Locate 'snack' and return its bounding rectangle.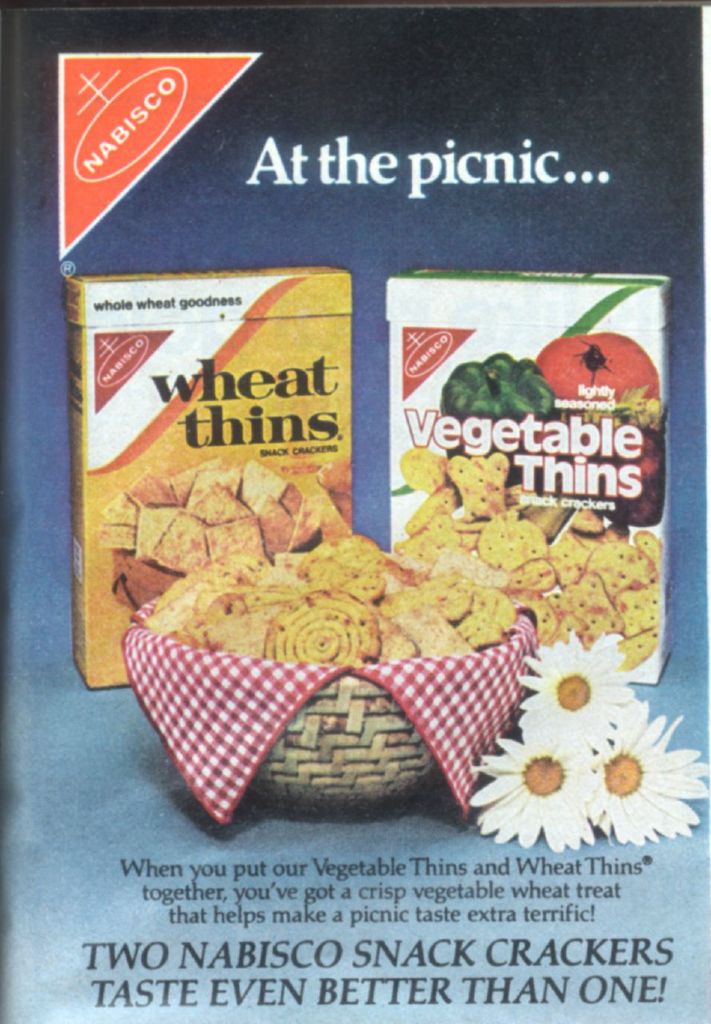
<bbox>147, 529, 529, 662</bbox>.
